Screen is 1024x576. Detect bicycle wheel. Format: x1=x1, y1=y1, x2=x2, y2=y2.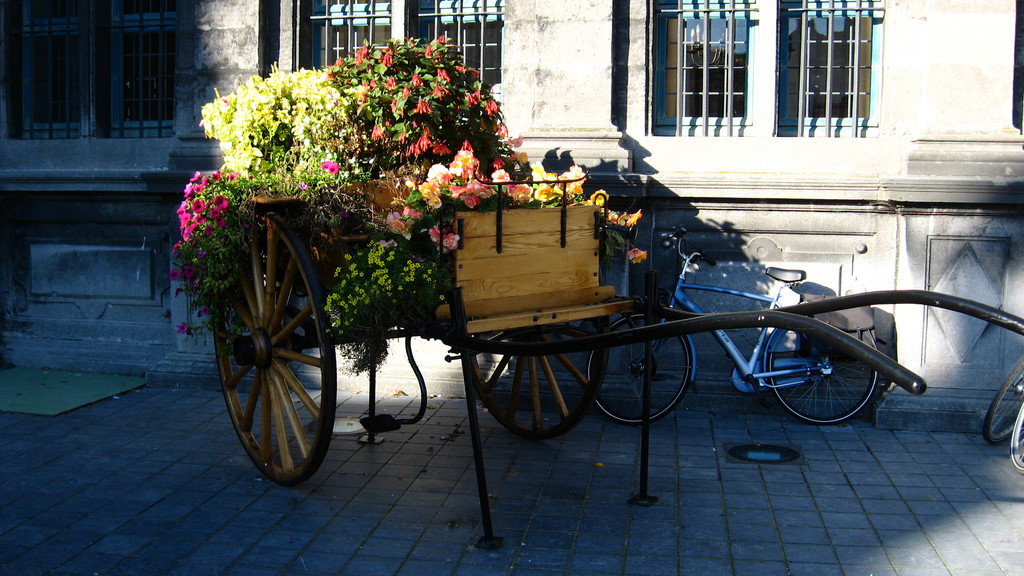
x1=1007, y1=403, x2=1023, y2=474.
